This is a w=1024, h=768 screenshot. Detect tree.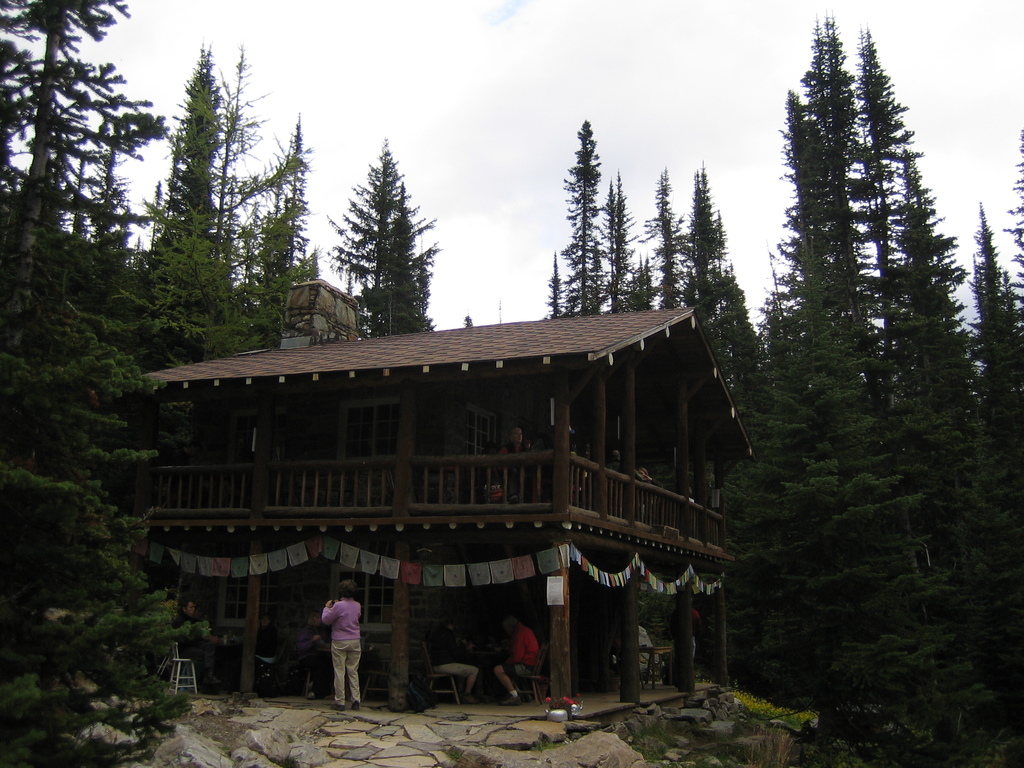
pyautogui.locateOnScreen(715, 278, 821, 698).
